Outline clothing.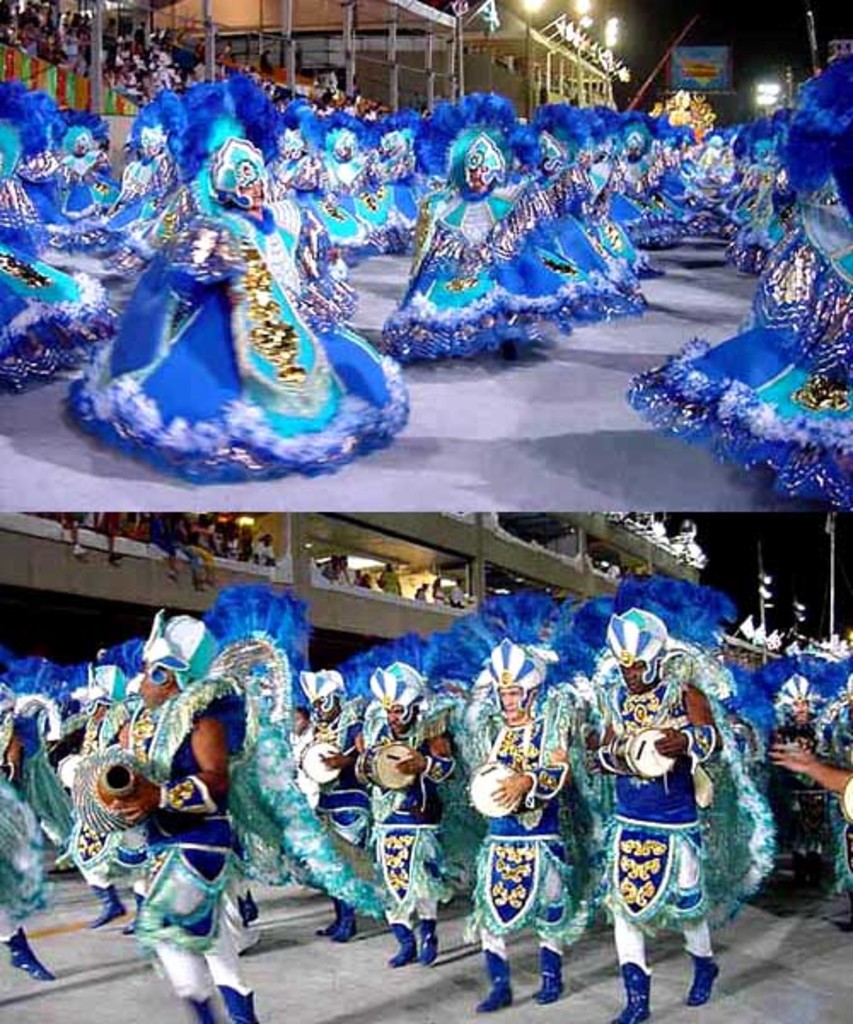
Outline: <bbox>15, 189, 136, 295</bbox>.
